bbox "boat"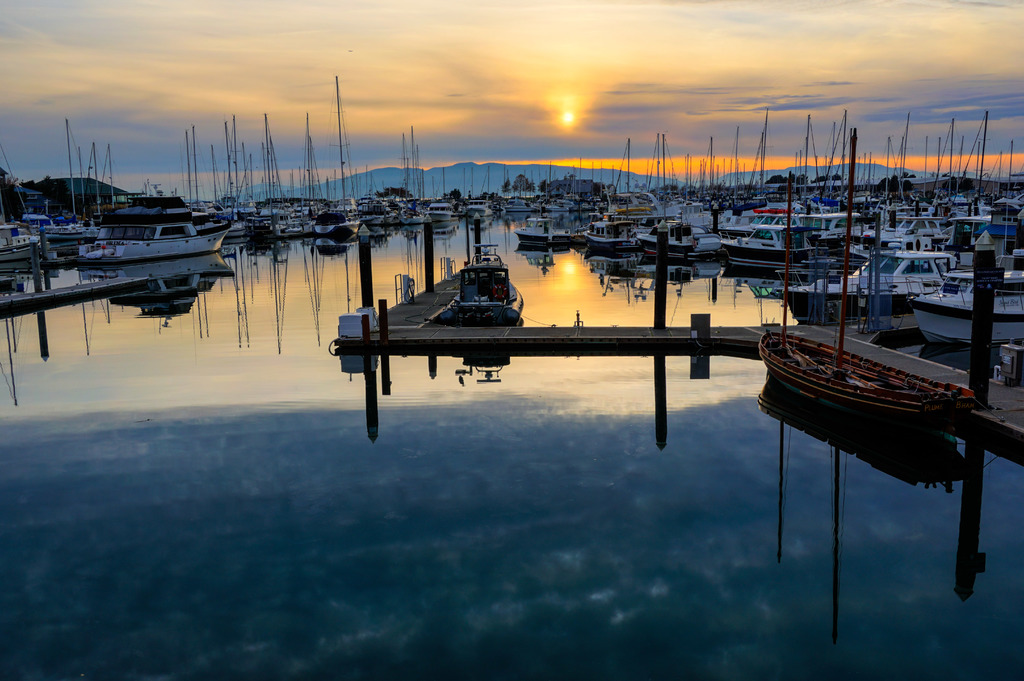
bbox=[472, 188, 484, 219]
